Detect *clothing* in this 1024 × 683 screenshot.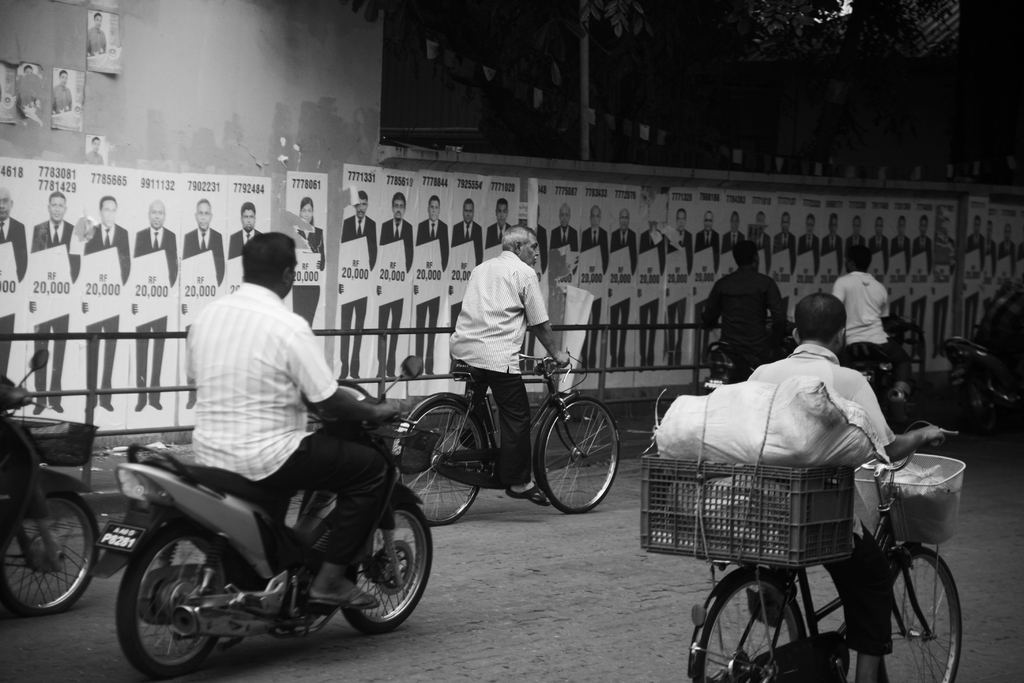
Detection: {"x1": 974, "y1": 281, "x2": 1023, "y2": 379}.
